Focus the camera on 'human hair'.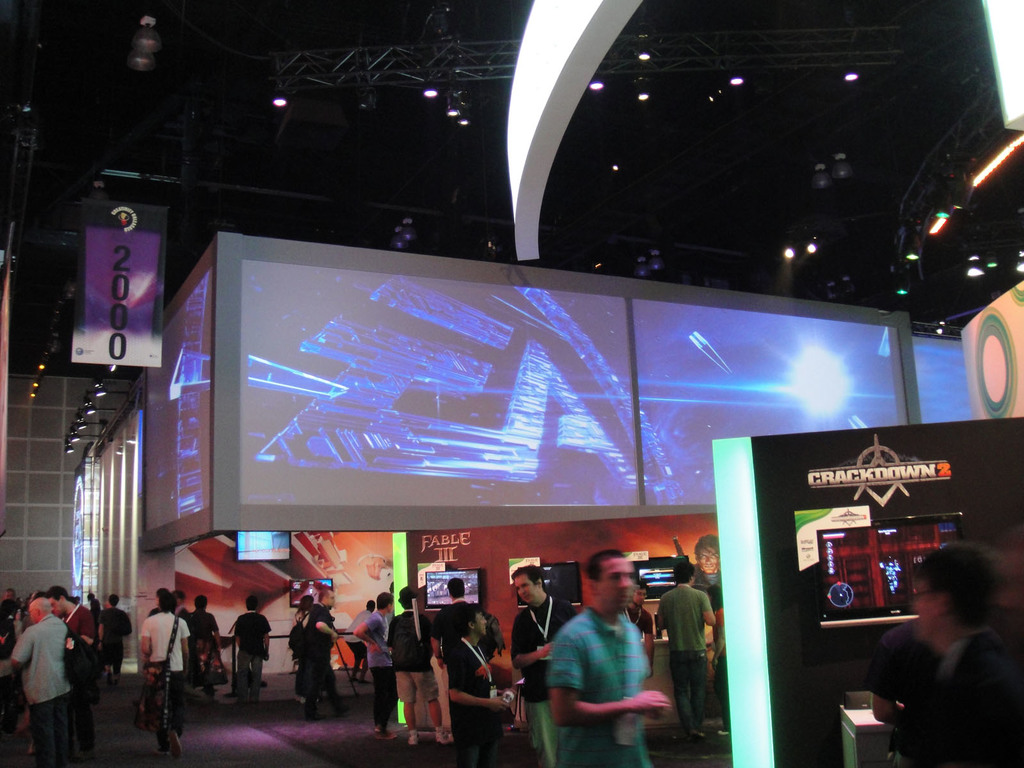
Focus region: detection(511, 563, 550, 587).
